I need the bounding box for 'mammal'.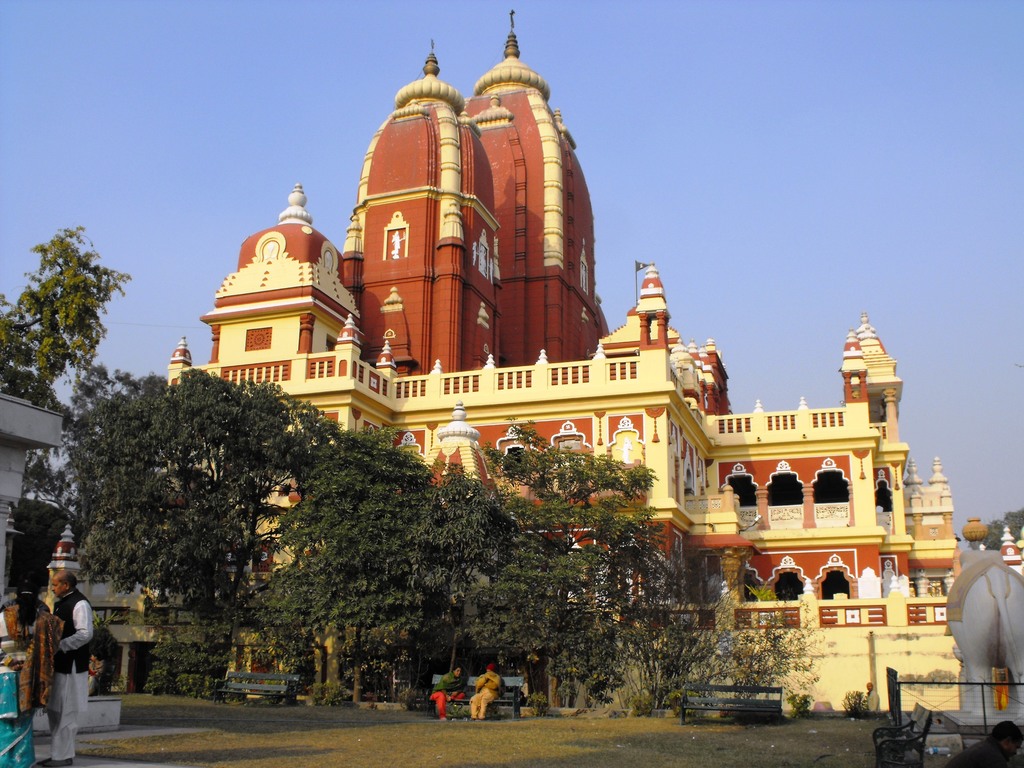
Here it is: select_region(863, 680, 879, 713).
